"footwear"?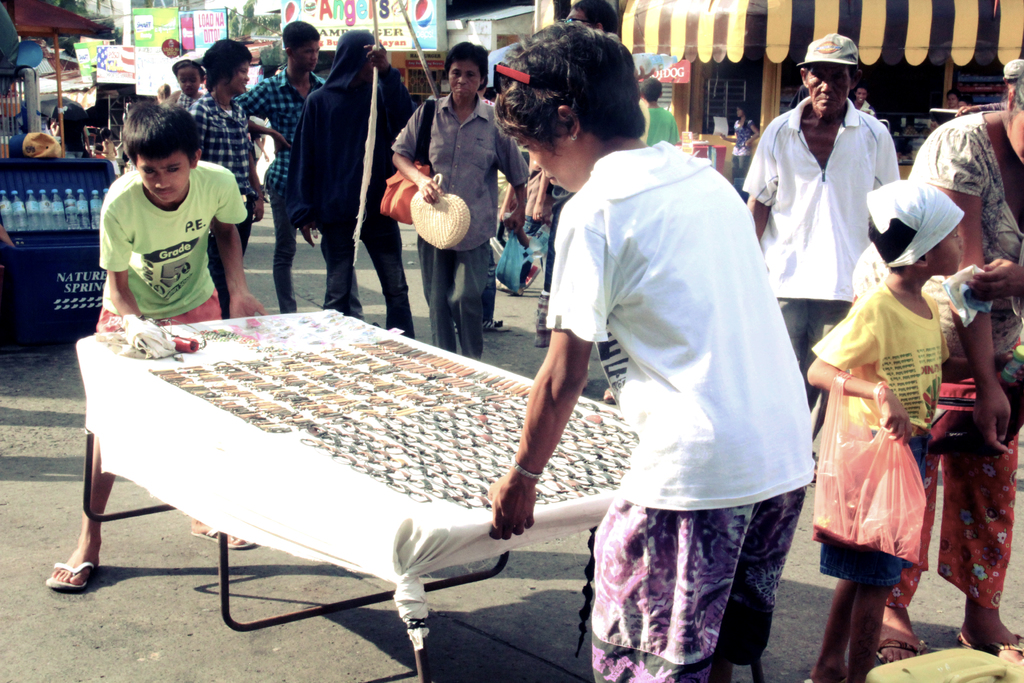
<region>524, 265, 539, 290</region>
